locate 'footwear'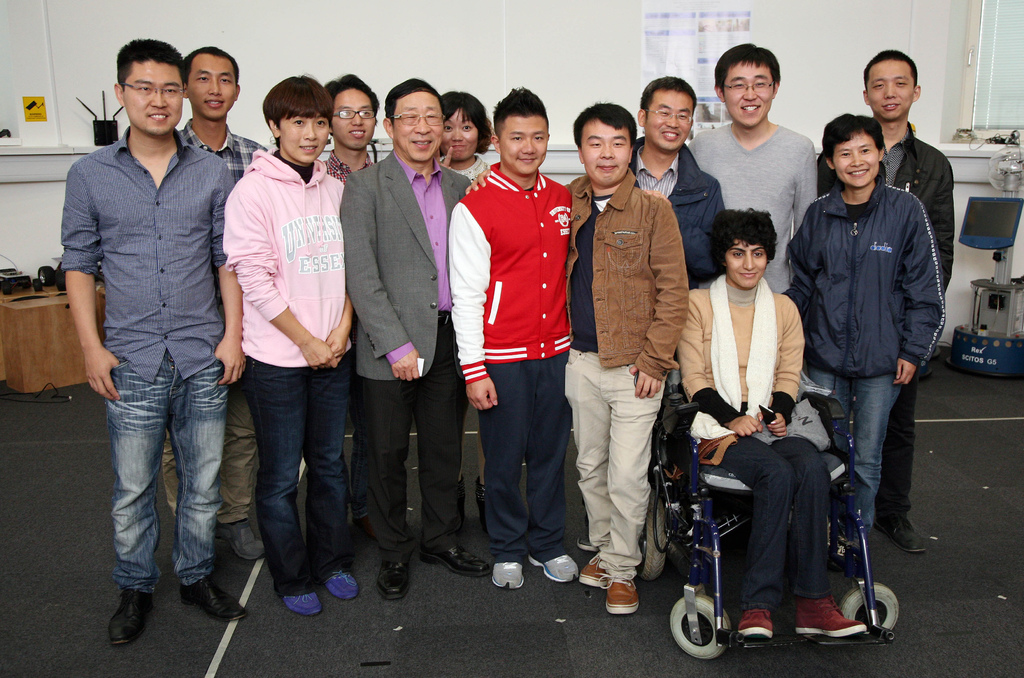
bbox=(324, 570, 359, 606)
